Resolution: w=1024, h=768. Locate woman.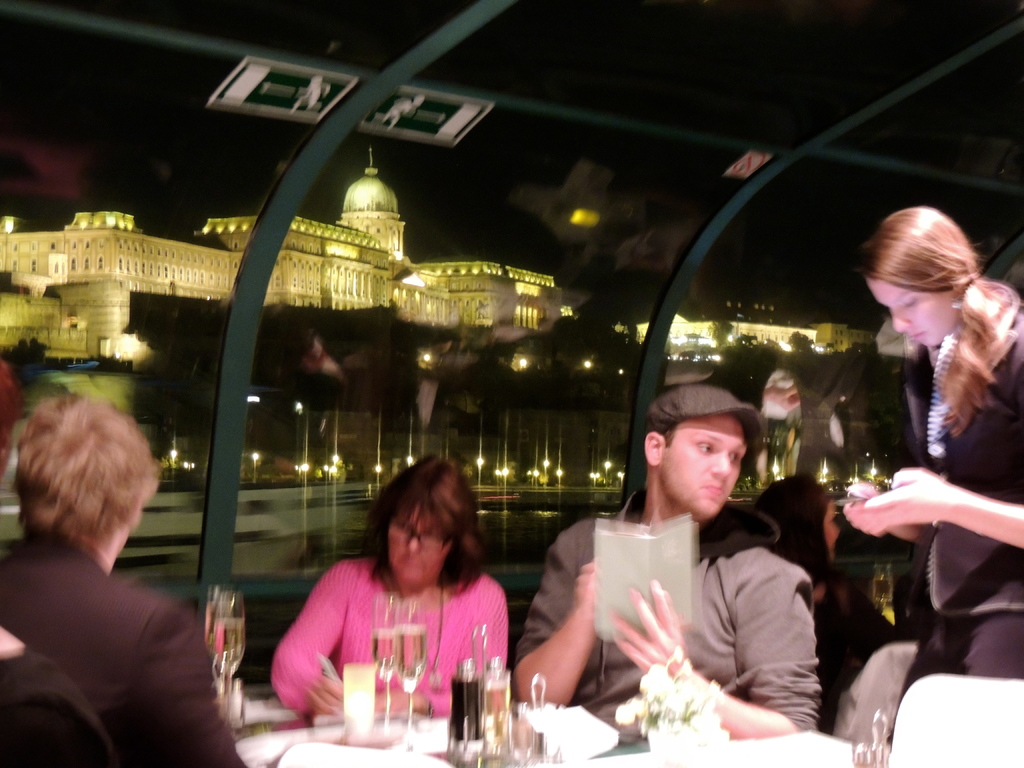
bbox(841, 201, 1023, 738).
